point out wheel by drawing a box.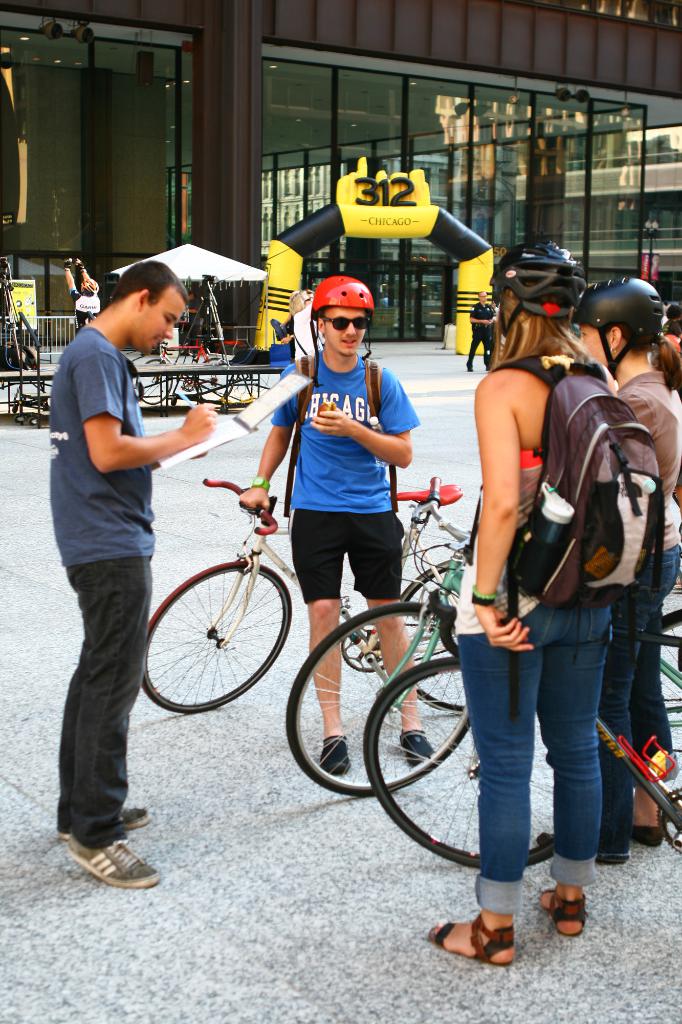
<bbox>134, 552, 292, 721</bbox>.
